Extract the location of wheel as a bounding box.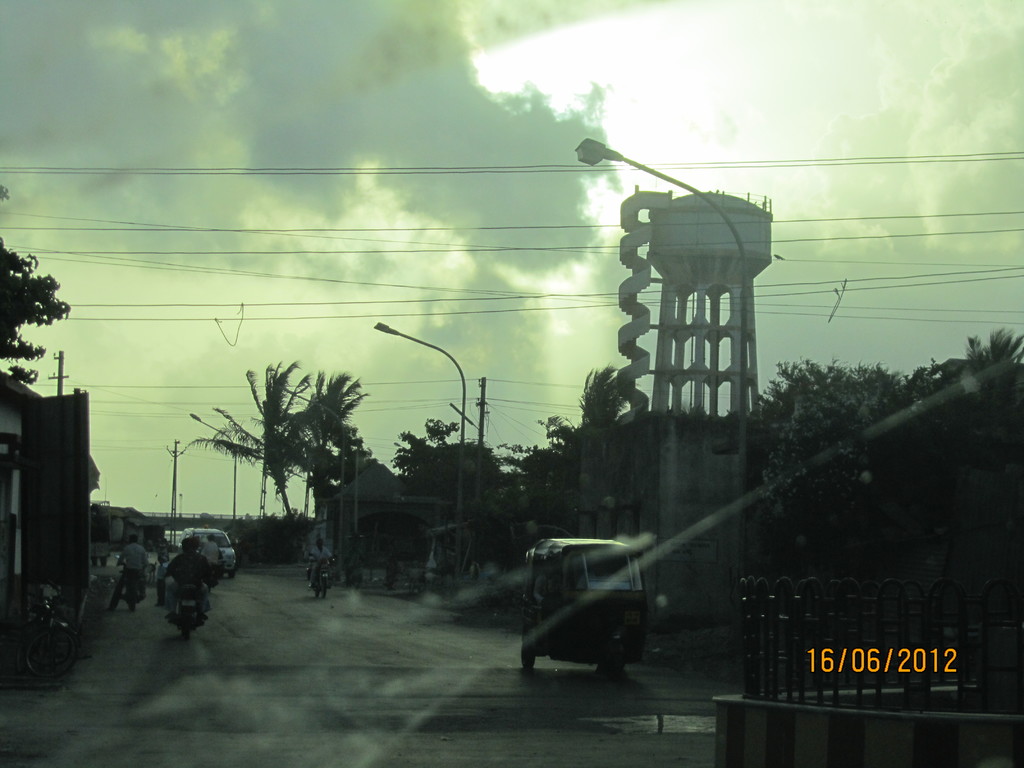
(522,644,532,676).
